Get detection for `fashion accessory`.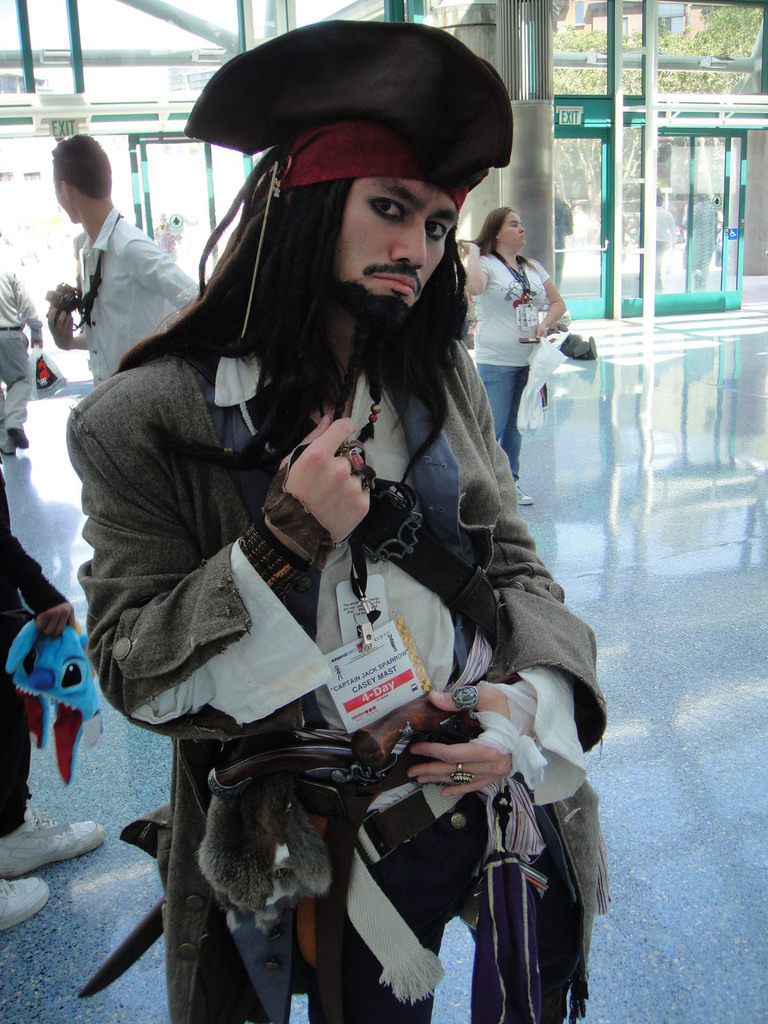
Detection: locate(6, 428, 29, 449).
